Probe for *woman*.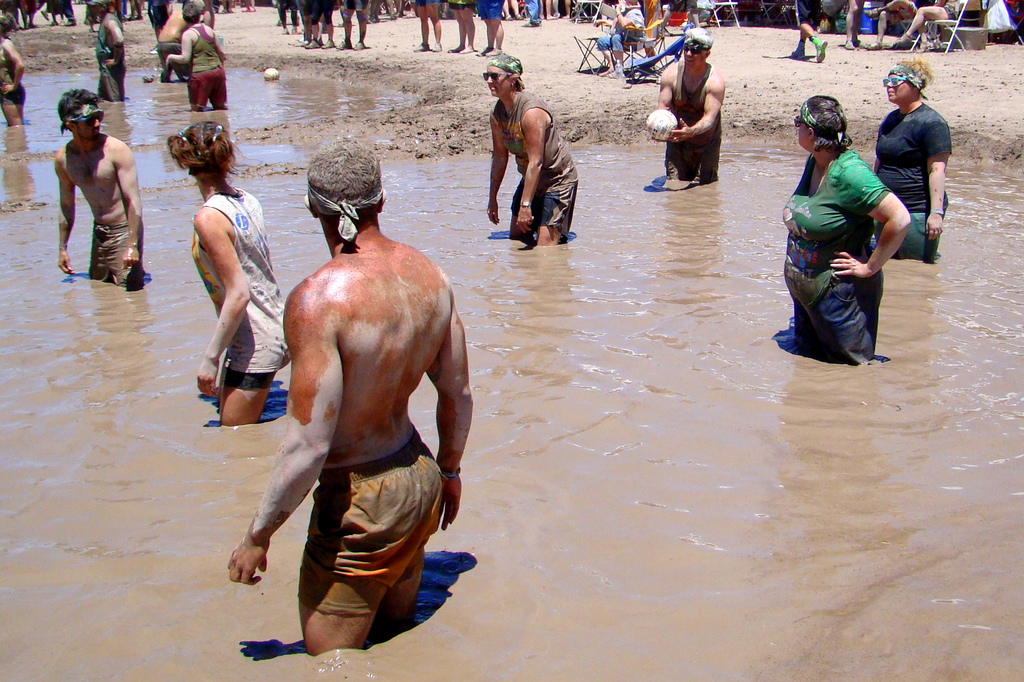
Probe result: bbox=(871, 57, 950, 262).
